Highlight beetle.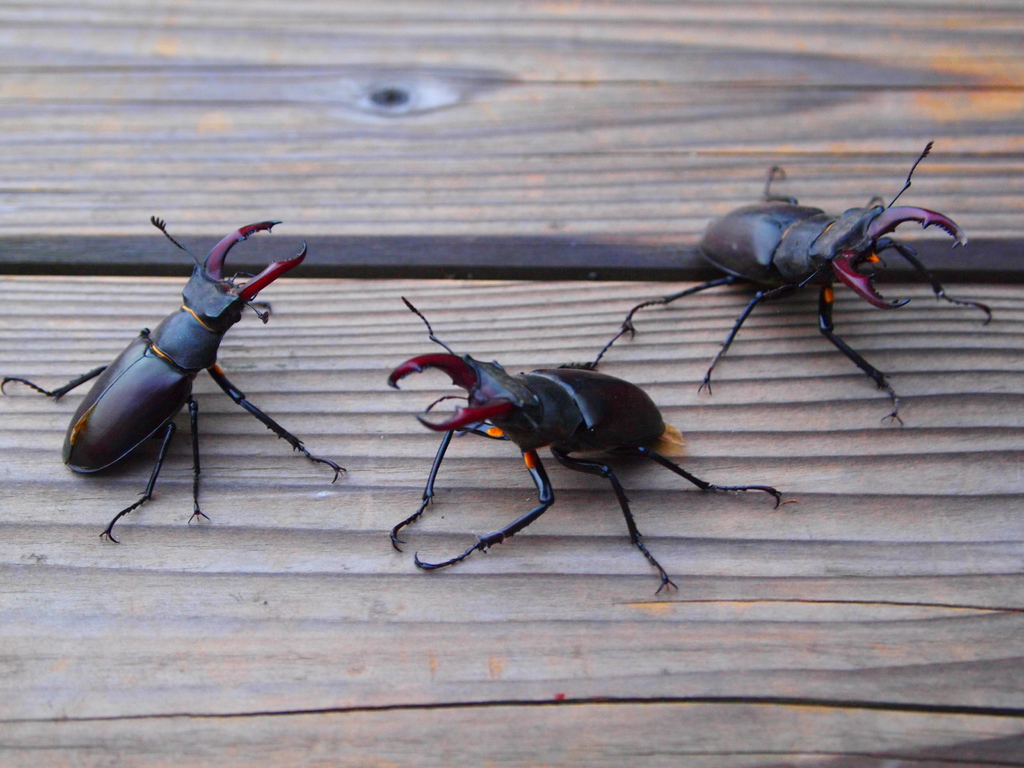
Highlighted region: 381/292/797/578.
